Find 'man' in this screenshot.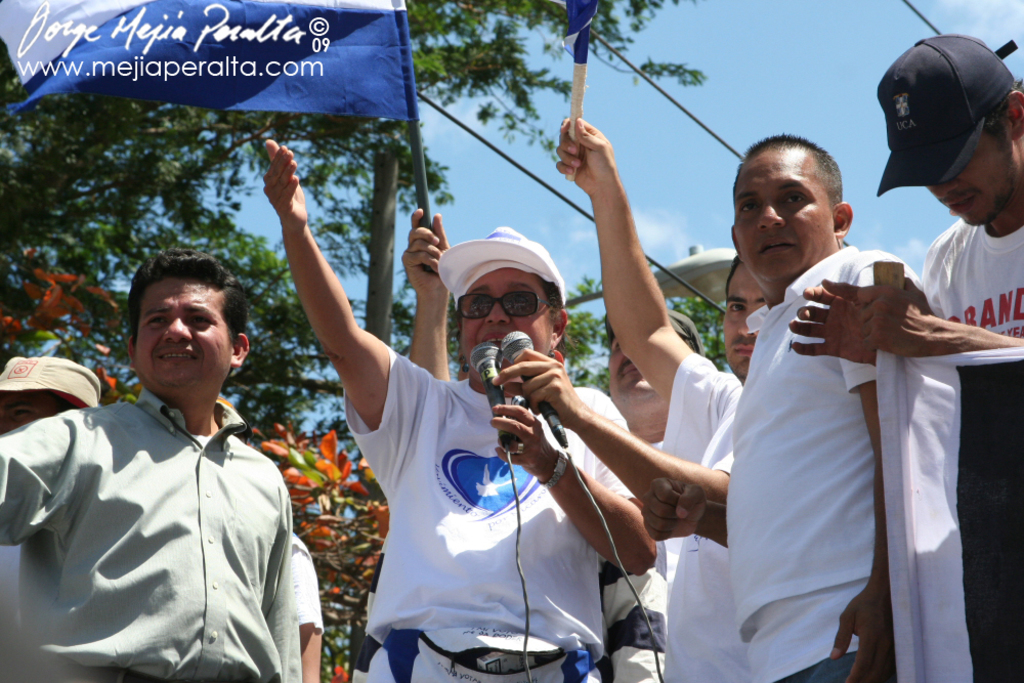
The bounding box for 'man' is 791, 36, 1023, 369.
